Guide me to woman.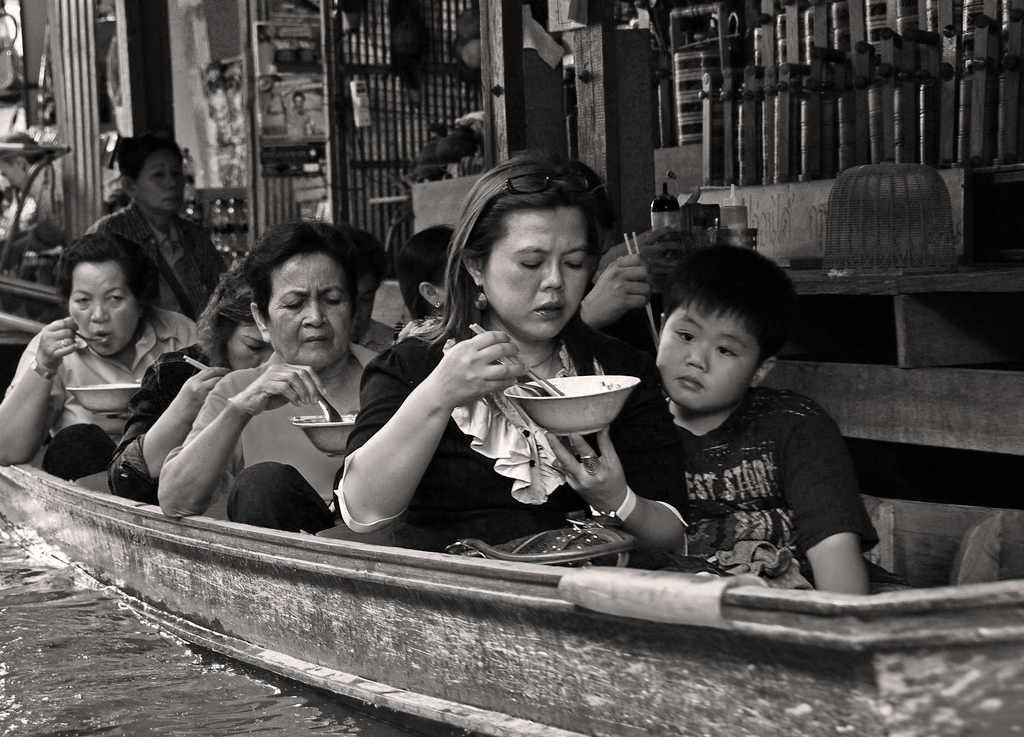
Guidance: <region>107, 267, 275, 505</region>.
